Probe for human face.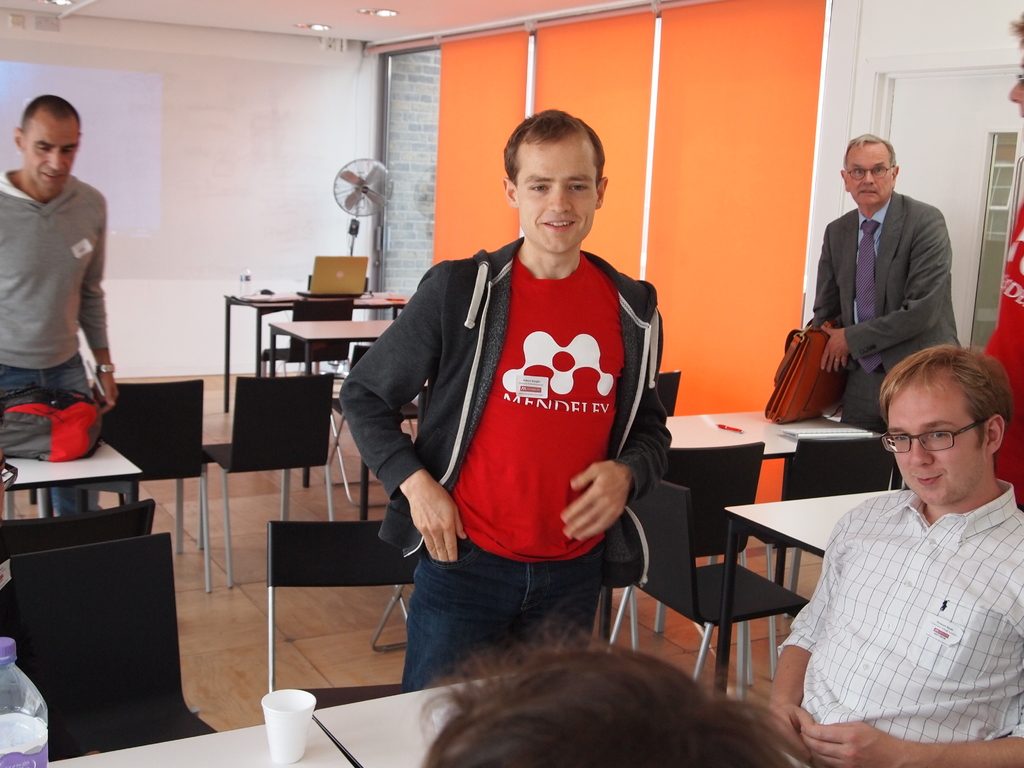
Probe result: select_region(1009, 57, 1023, 119).
